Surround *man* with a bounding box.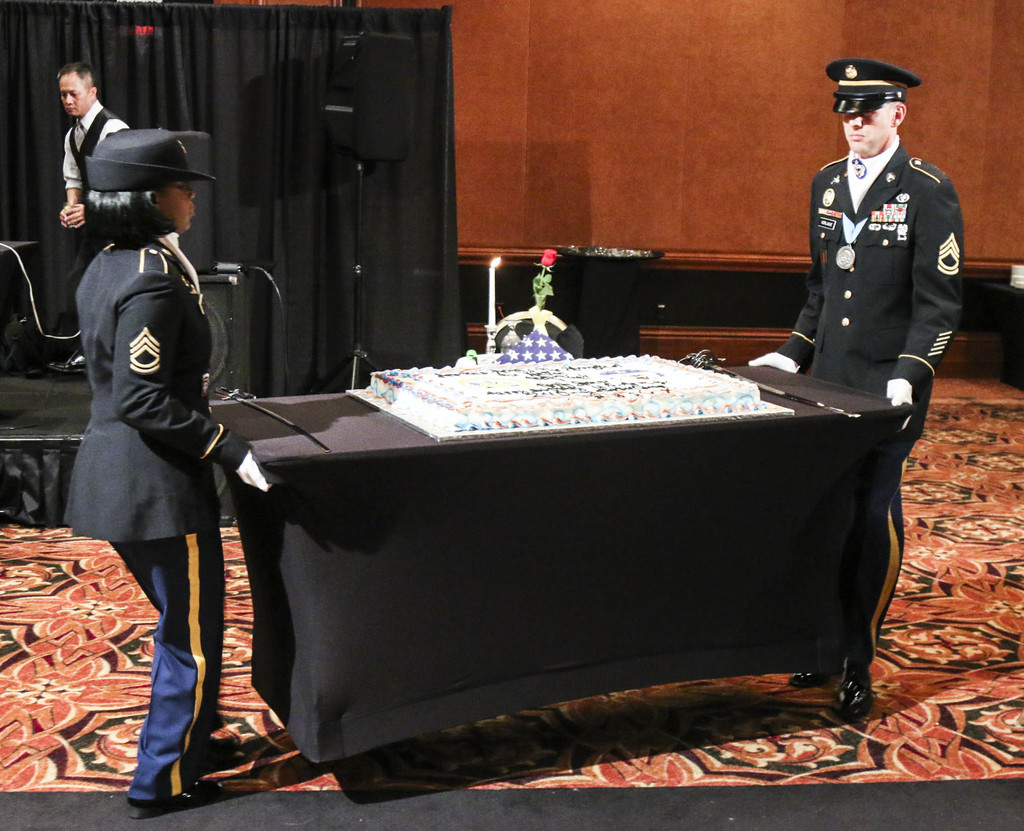
54/51/127/376.
